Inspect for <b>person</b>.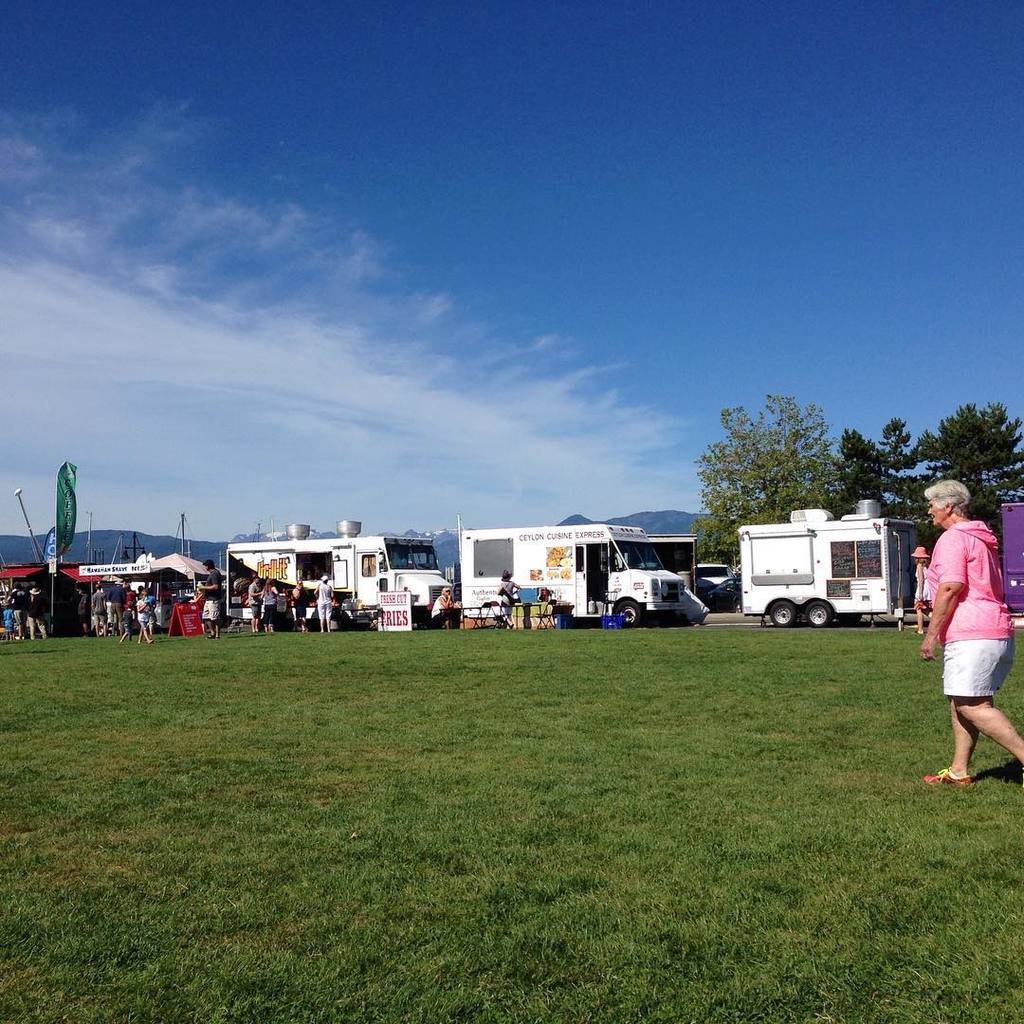
Inspection: (left=309, top=569, right=336, bottom=635).
